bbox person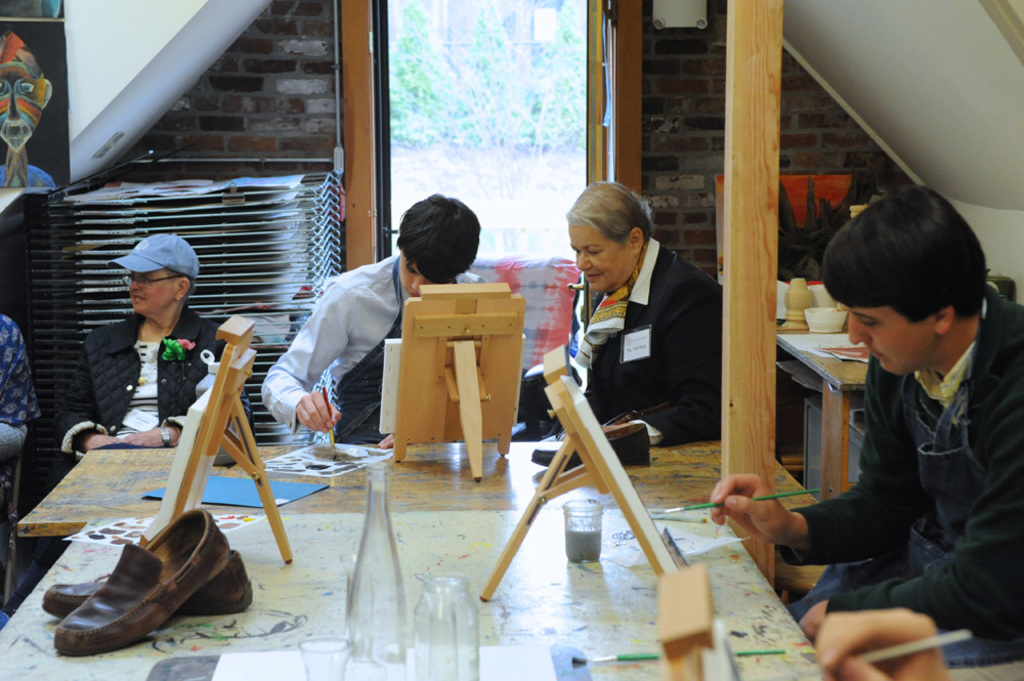
0/316/44/618
